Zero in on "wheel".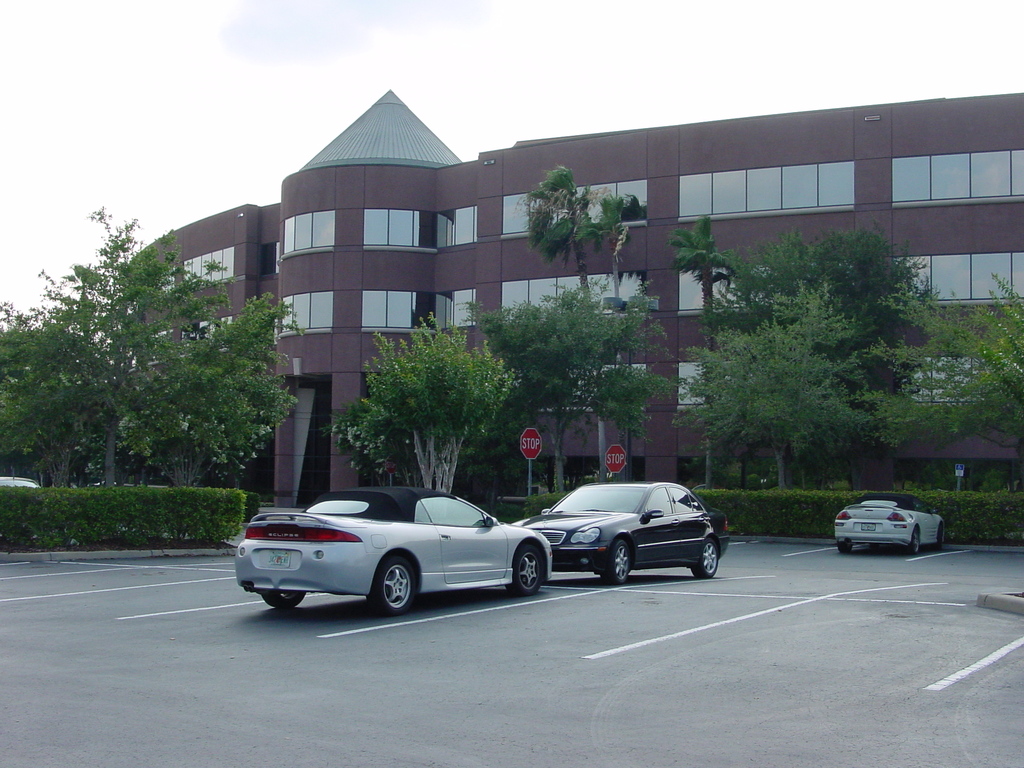
Zeroed in: {"left": 838, "top": 540, "right": 852, "bottom": 552}.
